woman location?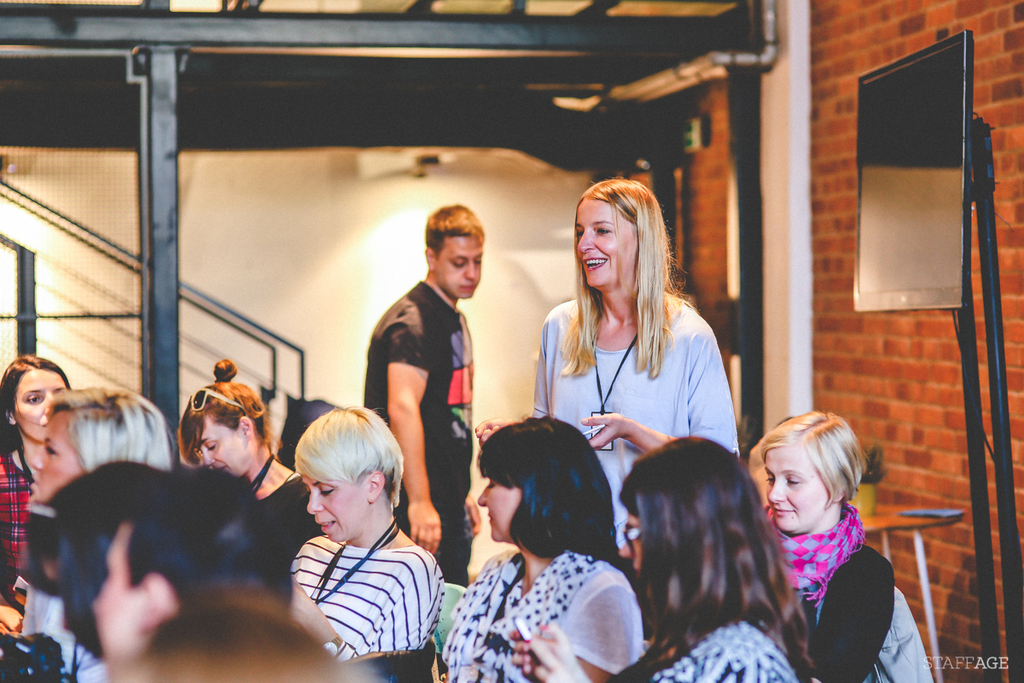
left=417, top=412, right=644, bottom=682
